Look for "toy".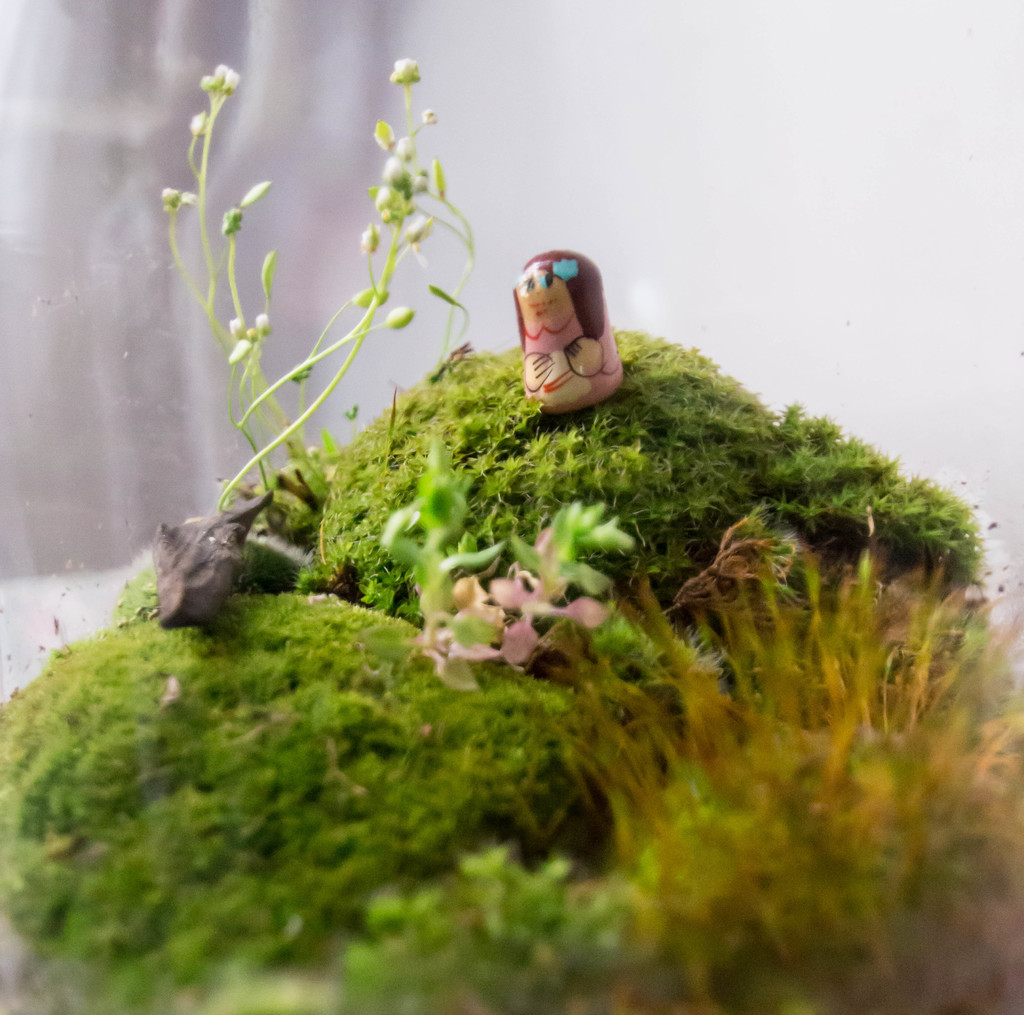
Found: 500,248,621,417.
